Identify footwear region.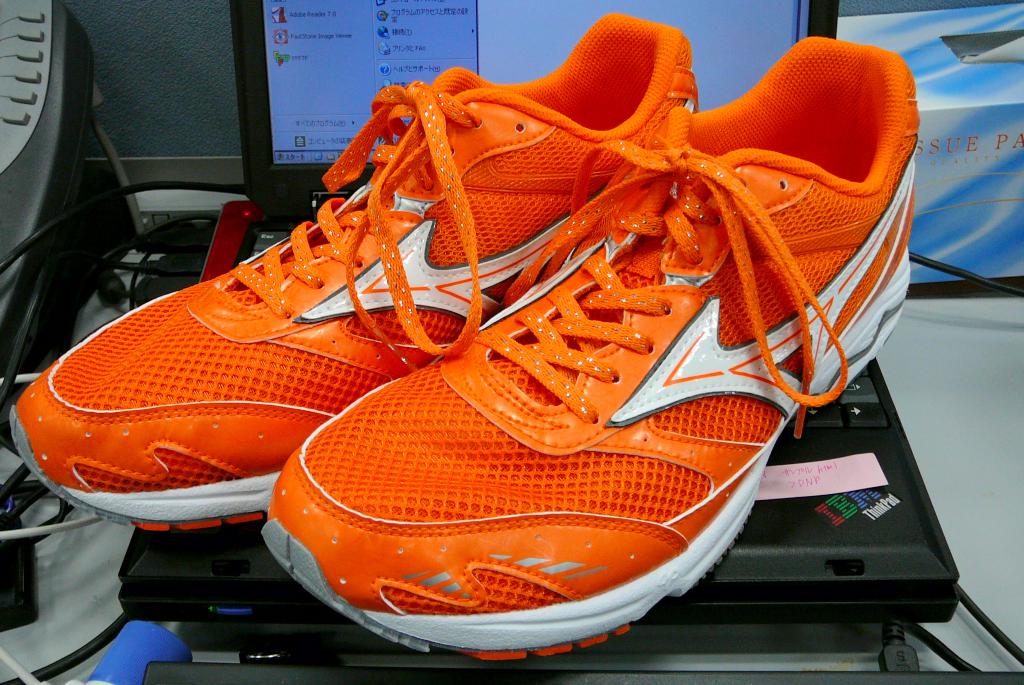
Region: (left=8, top=6, right=721, bottom=538).
